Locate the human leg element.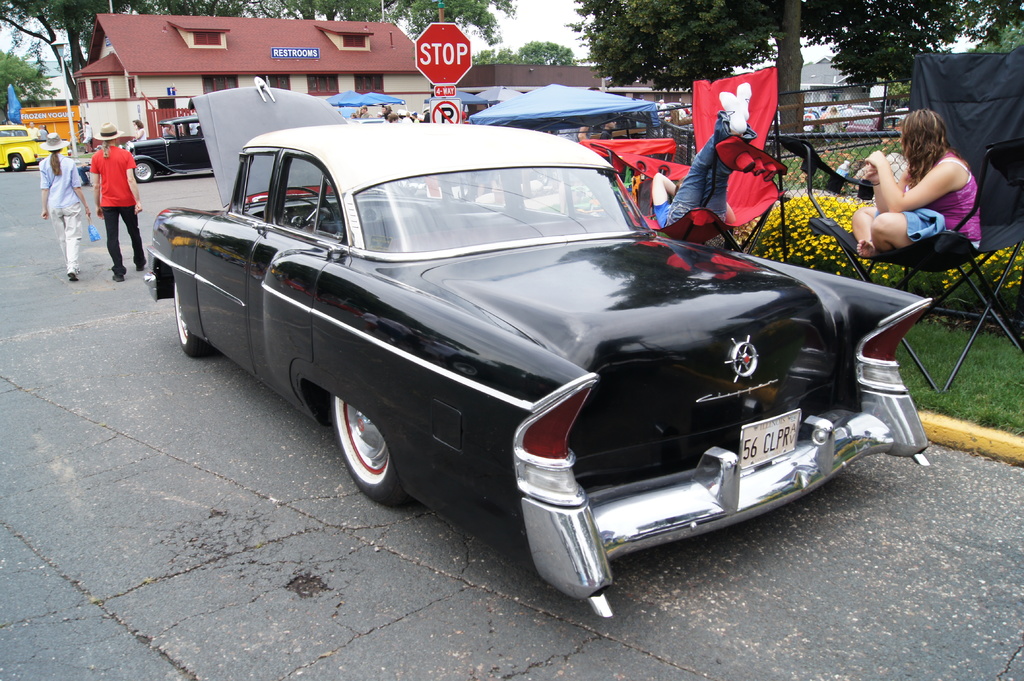
Element bbox: bbox=[120, 198, 144, 267].
